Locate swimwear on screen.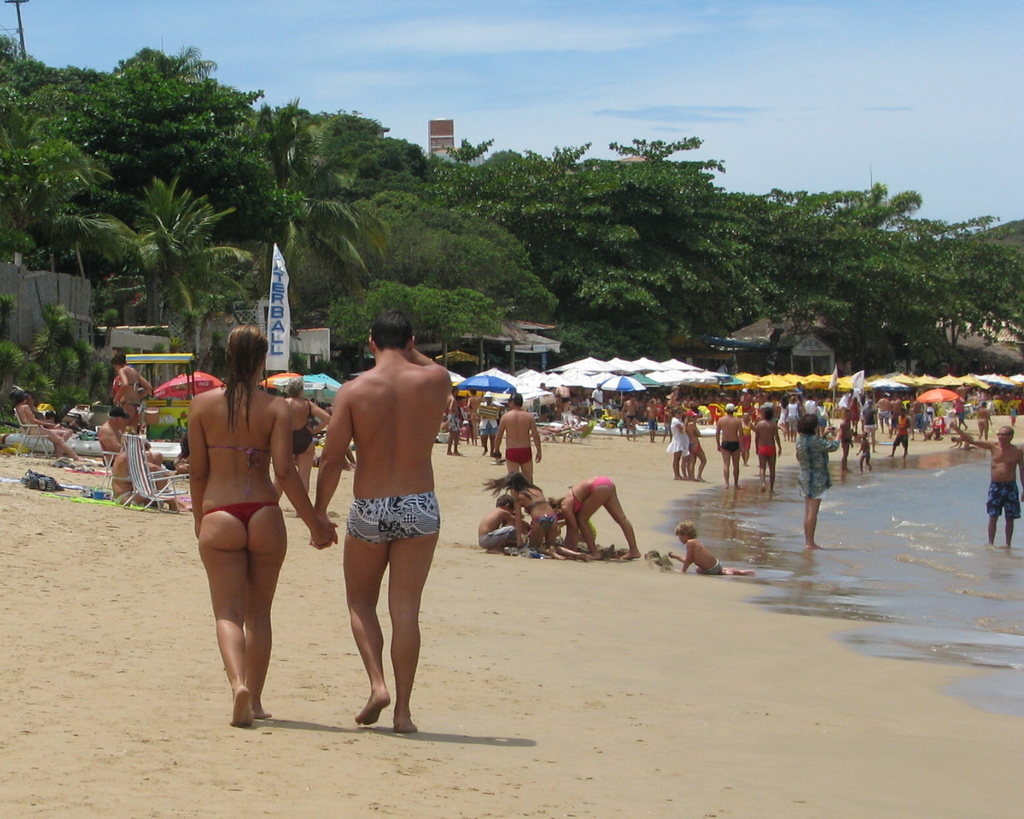
On screen at <region>700, 556, 728, 577</region>.
